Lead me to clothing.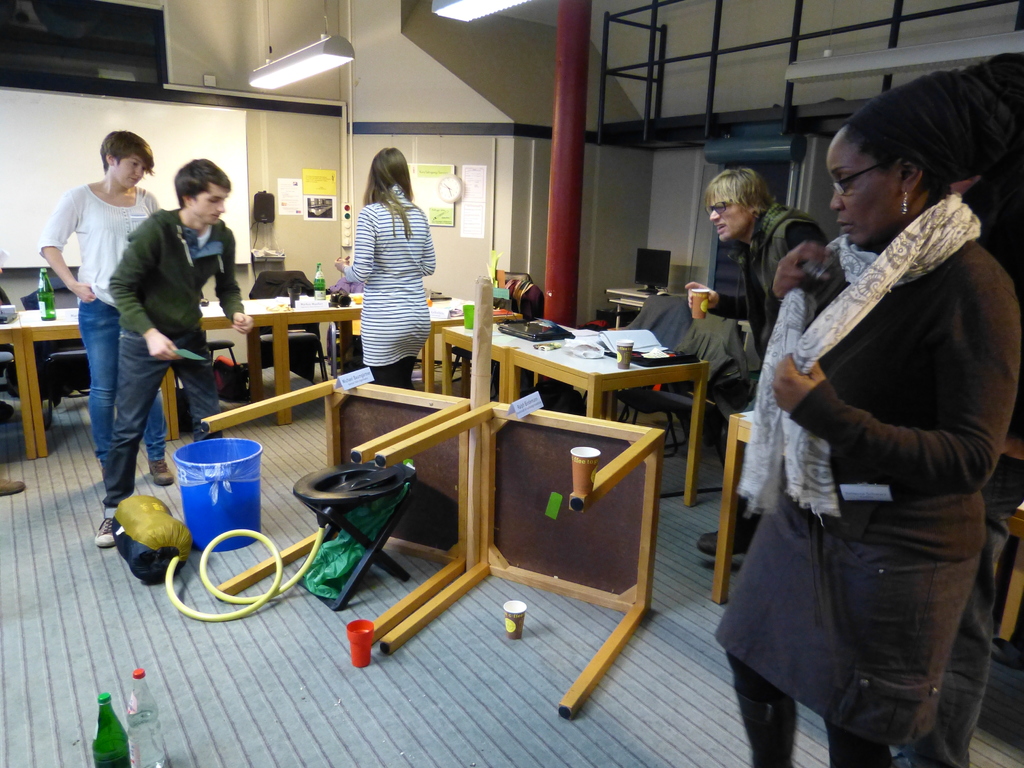
Lead to BBox(891, 168, 1023, 767).
